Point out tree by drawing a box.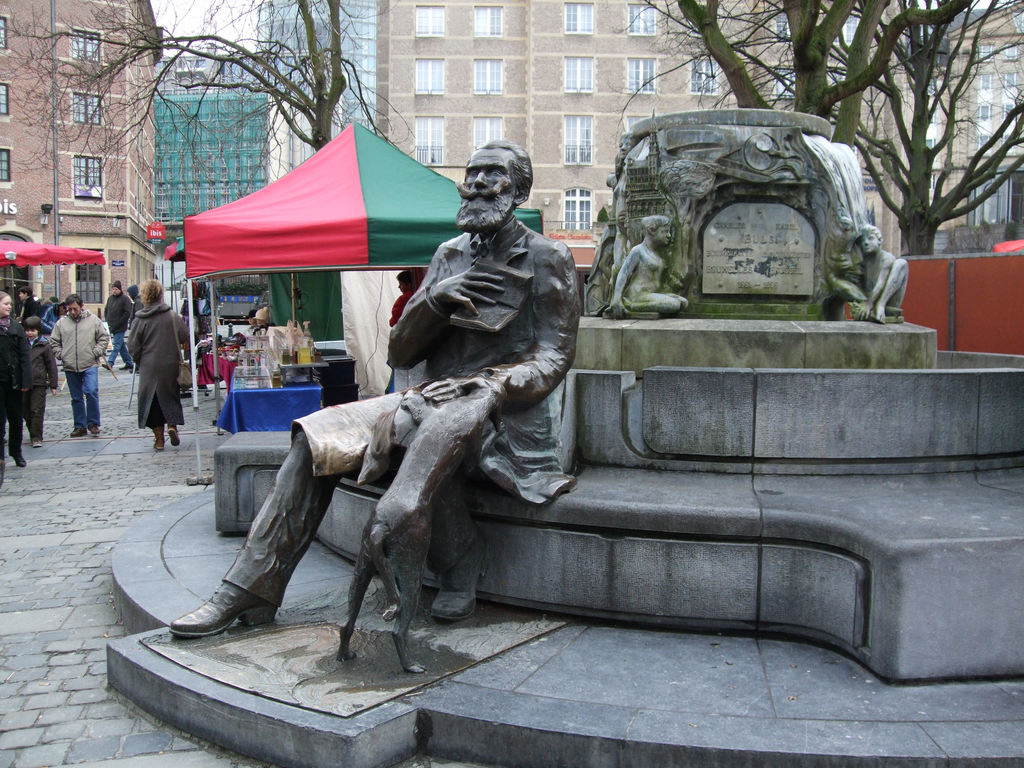
Rect(0, 0, 420, 231).
